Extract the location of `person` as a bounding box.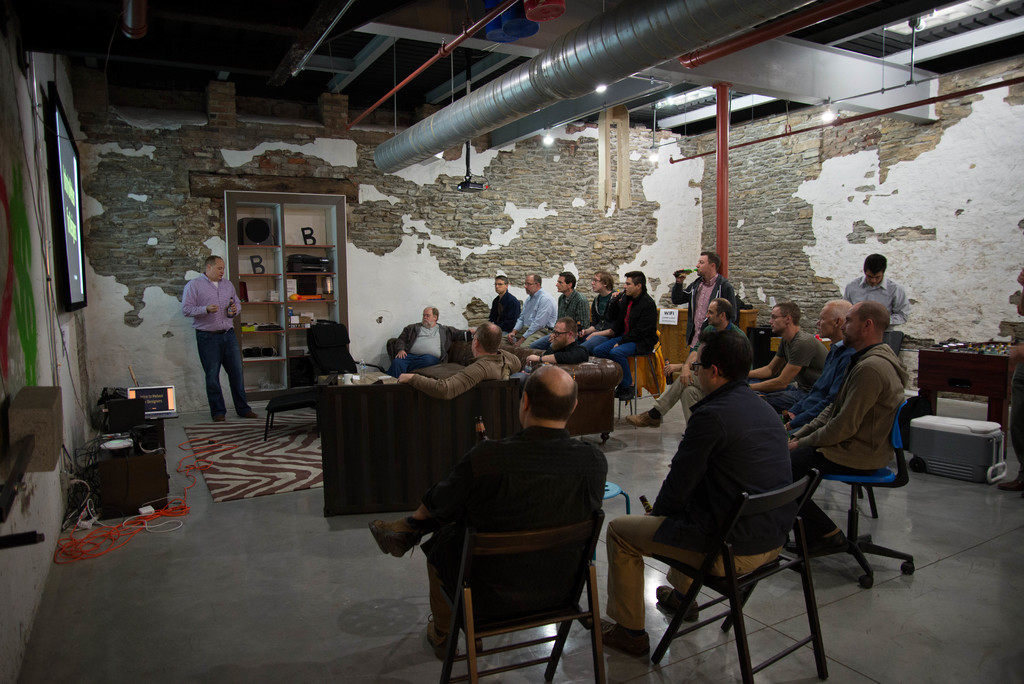
l=593, t=268, r=660, b=398.
